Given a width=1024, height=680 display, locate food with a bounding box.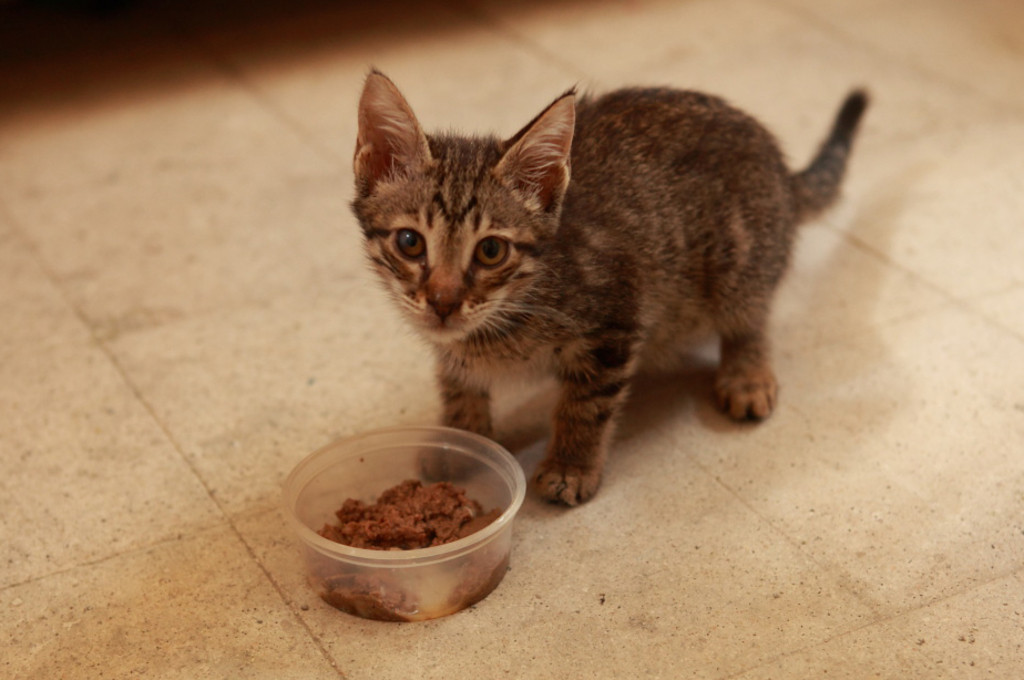
Located: box(317, 483, 492, 550).
